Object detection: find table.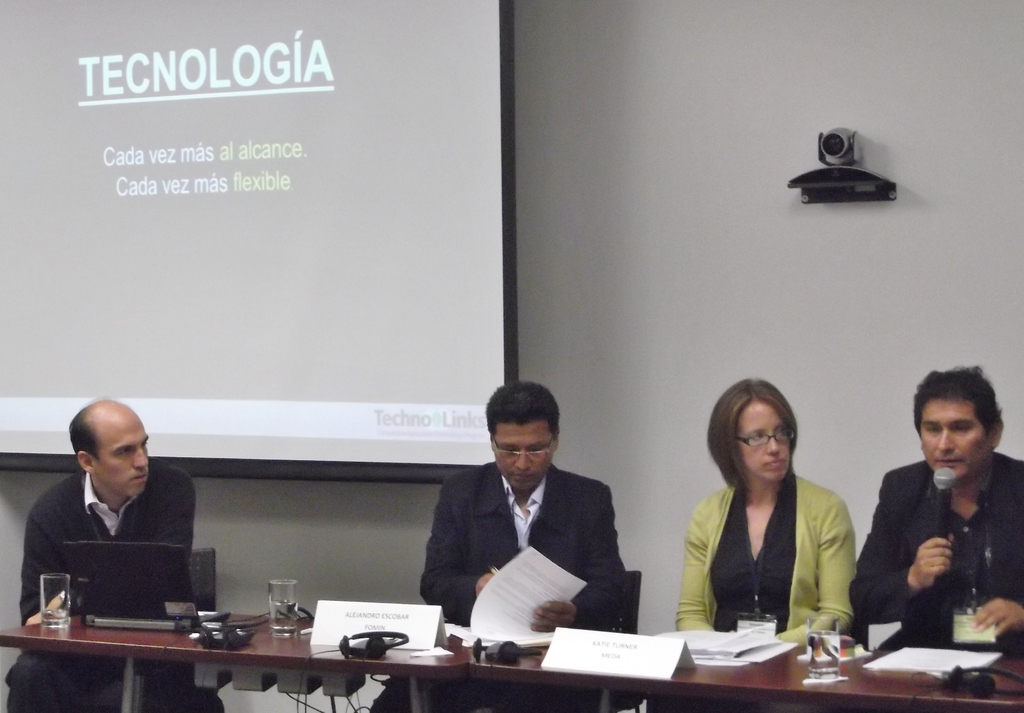
bbox=[0, 602, 1023, 712].
